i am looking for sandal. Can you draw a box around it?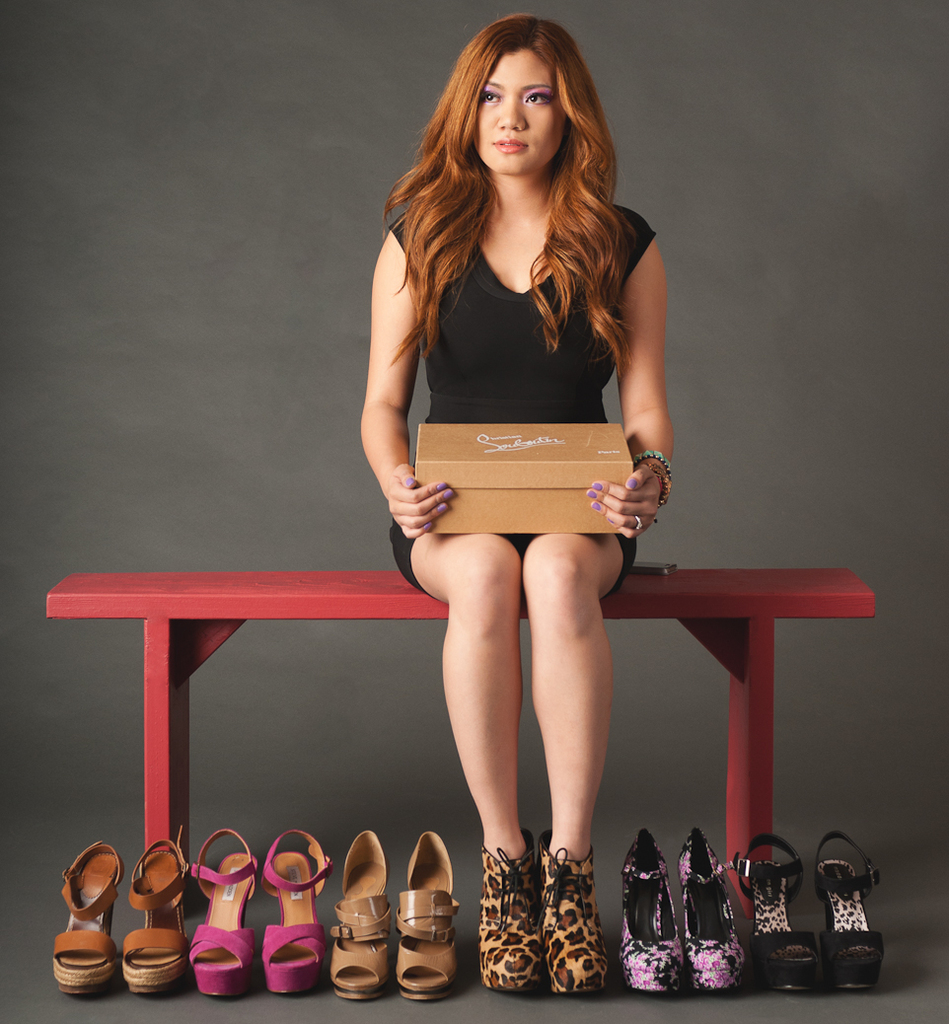
Sure, the bounding box is <bbox>538, 821, 611, 990</bbox>.
